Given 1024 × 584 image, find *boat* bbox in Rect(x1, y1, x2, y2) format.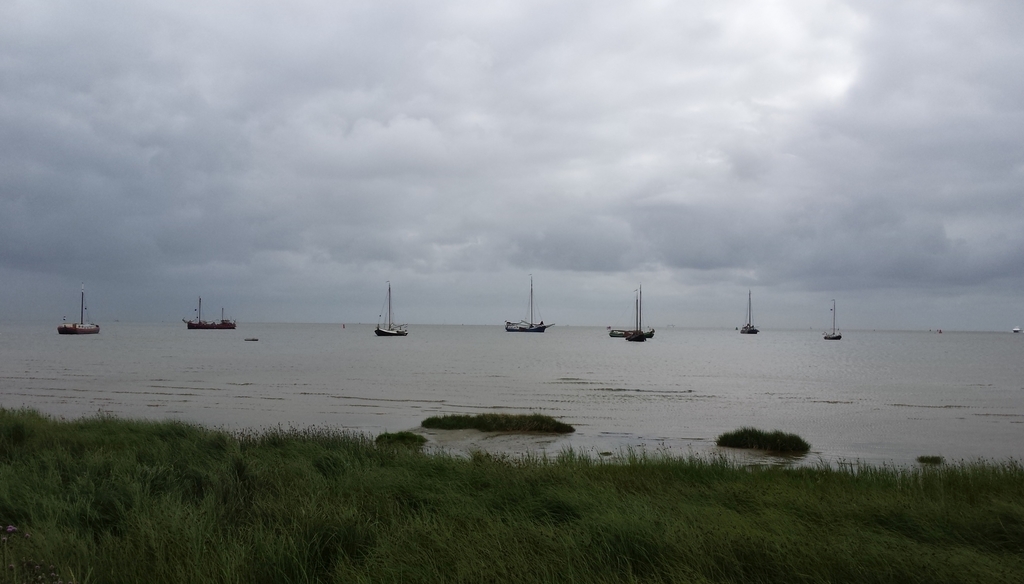
Rect(607, 293, 667, 350).
